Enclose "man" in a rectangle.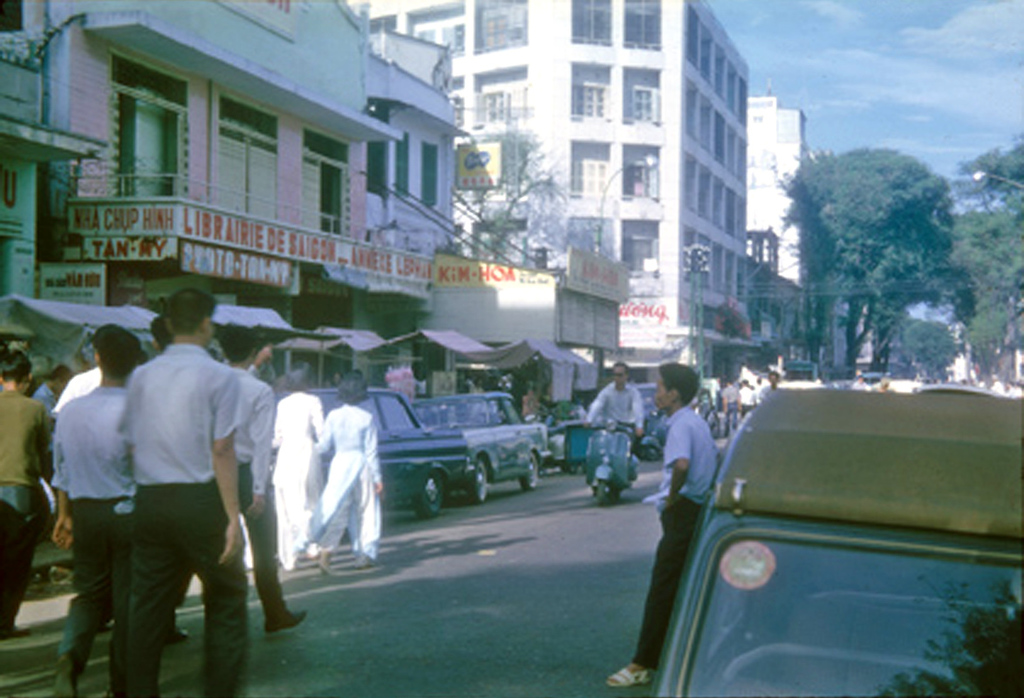
150,313,174,351.
